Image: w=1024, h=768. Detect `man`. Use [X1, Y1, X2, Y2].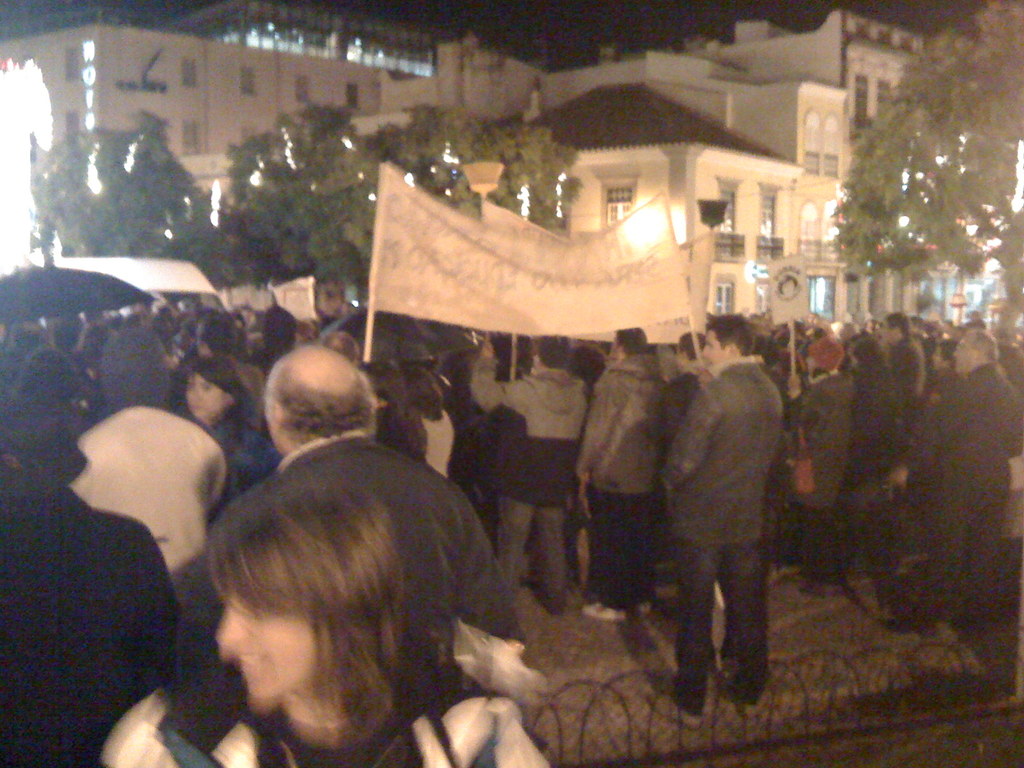
[241, 340, 422, 480].
